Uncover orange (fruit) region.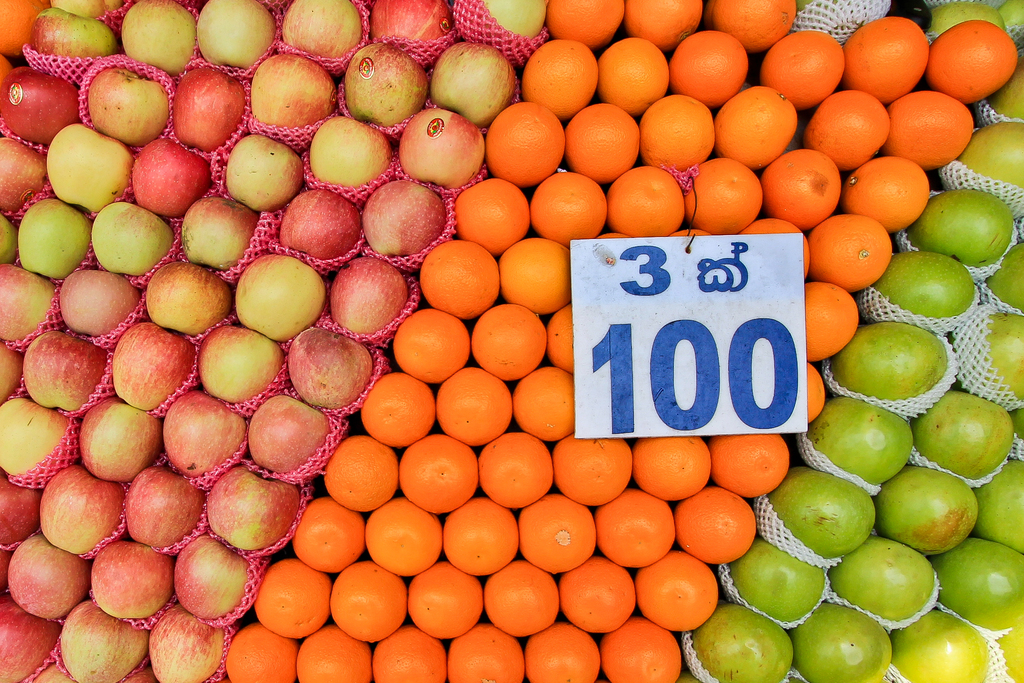
Uncovered: (x1=364, y1=497, x2=439, y2=580).
